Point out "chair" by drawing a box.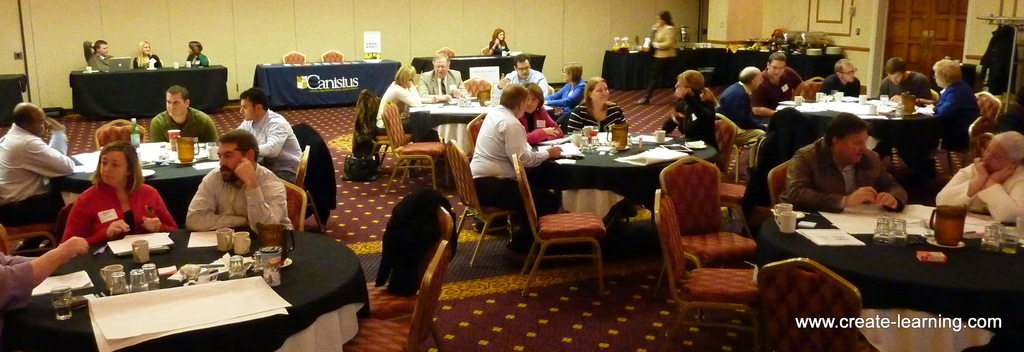
<bbox>754, 257, 864, 351</bbox>.
